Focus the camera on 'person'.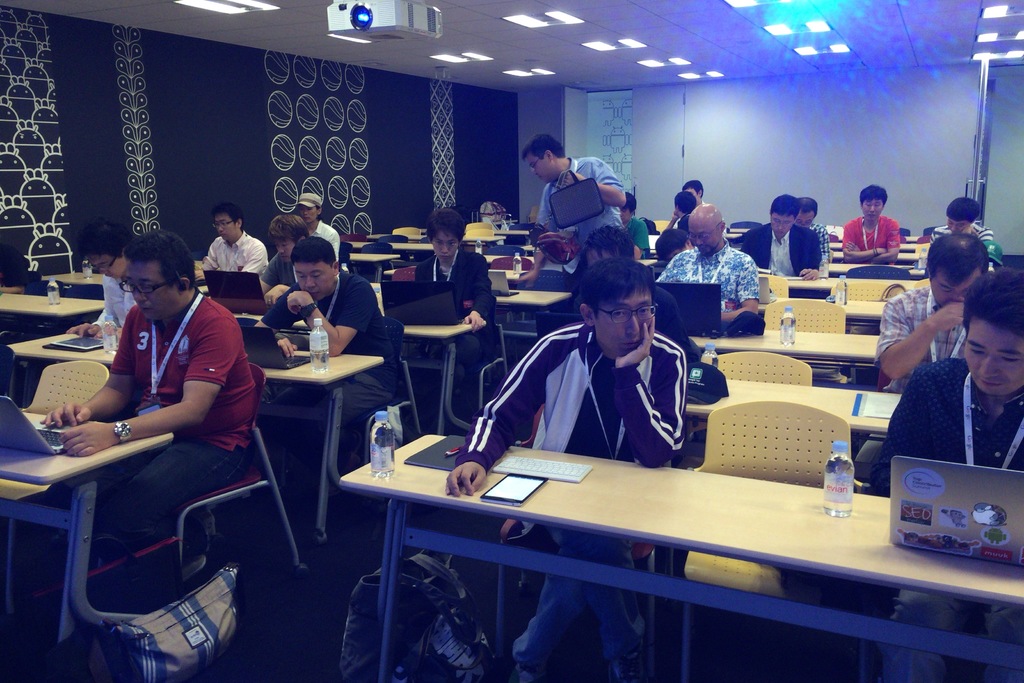
Focus region: (58, 192, 243, 628).
